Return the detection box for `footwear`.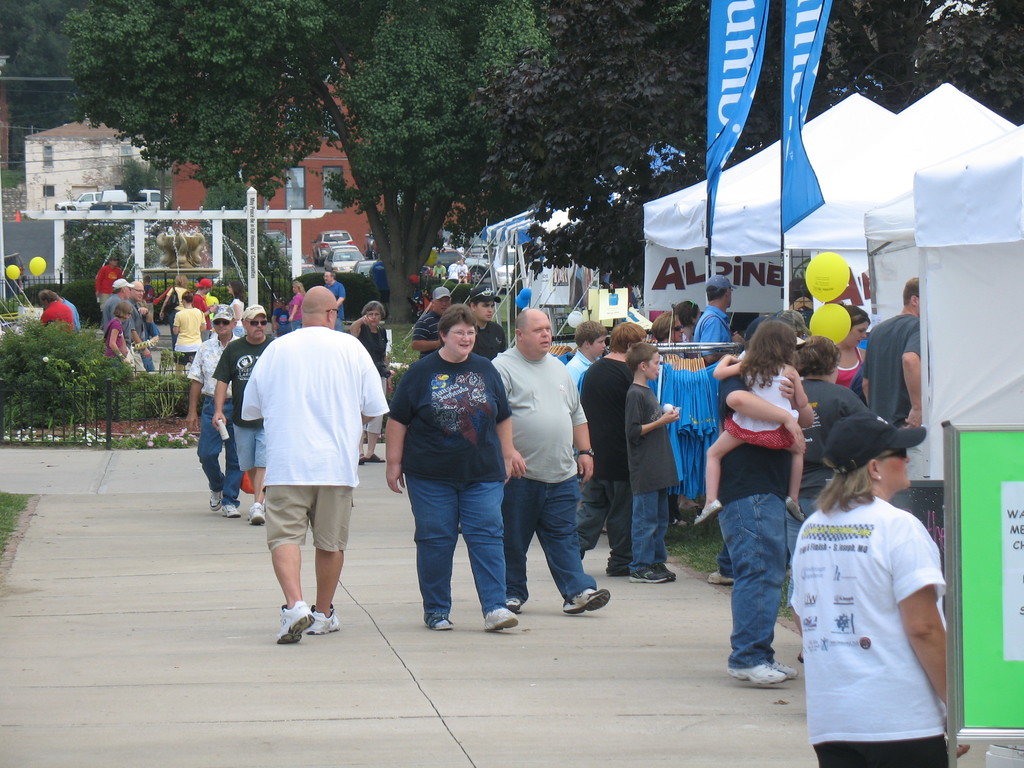
(563,585,613,614).
